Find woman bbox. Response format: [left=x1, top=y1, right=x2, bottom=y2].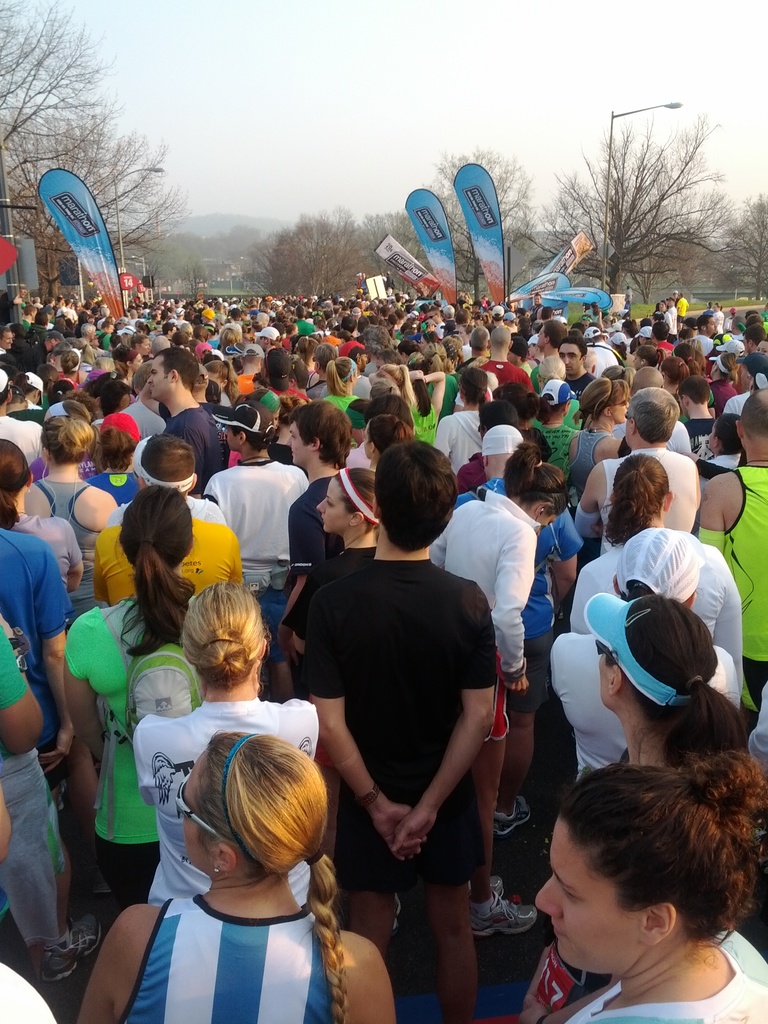
[left=129, top=580, right=324, bottom=905].
